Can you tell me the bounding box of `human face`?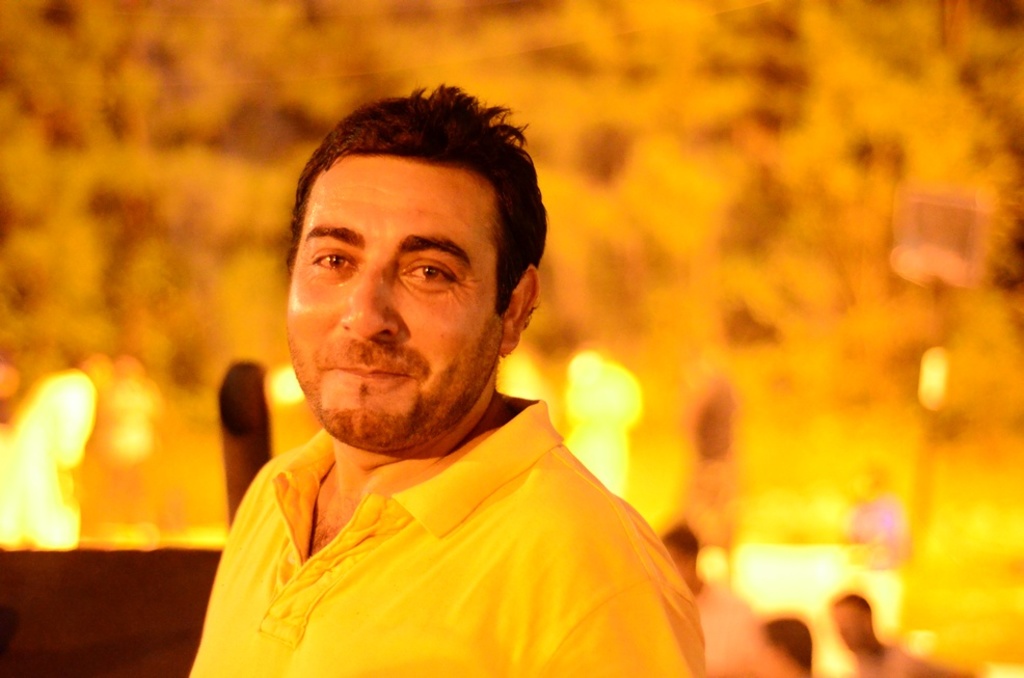
286 159 502 446.
